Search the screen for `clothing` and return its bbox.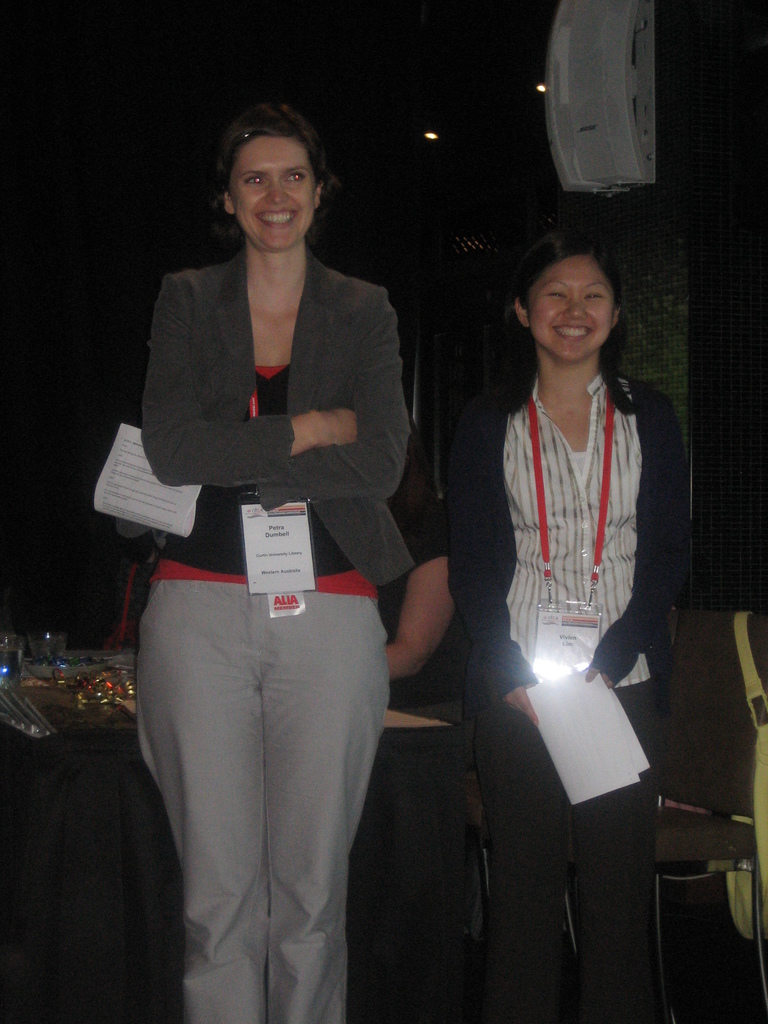
Found: [x1=127, y1=104, x2=465, y2=970].
